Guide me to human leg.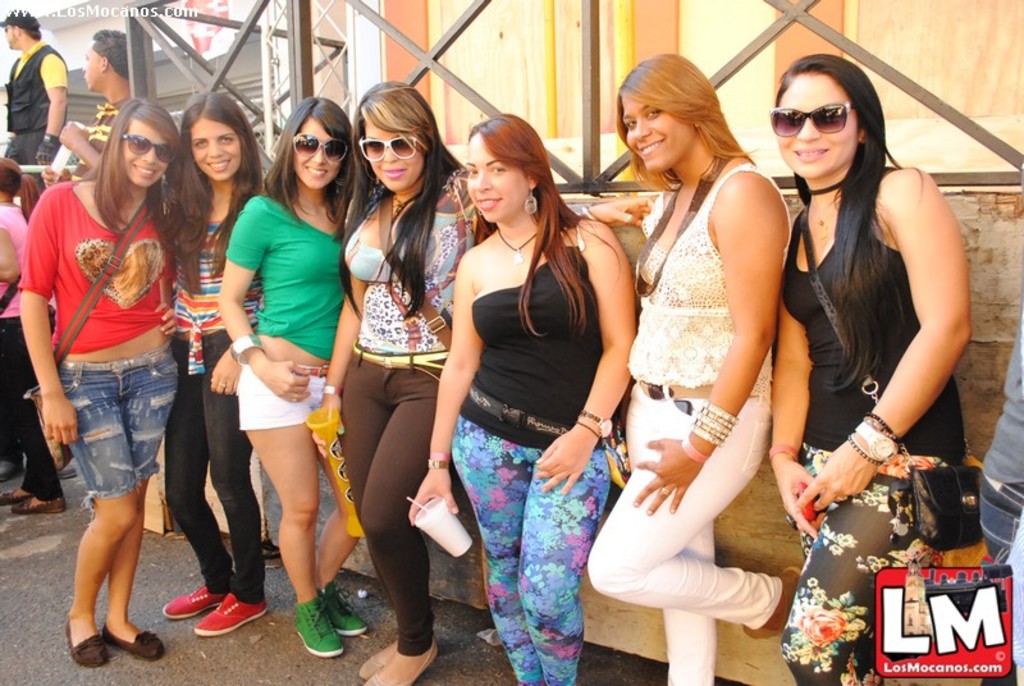
Guidance: pyautogui.locateOnScreen(622, 376, 723, 685).
